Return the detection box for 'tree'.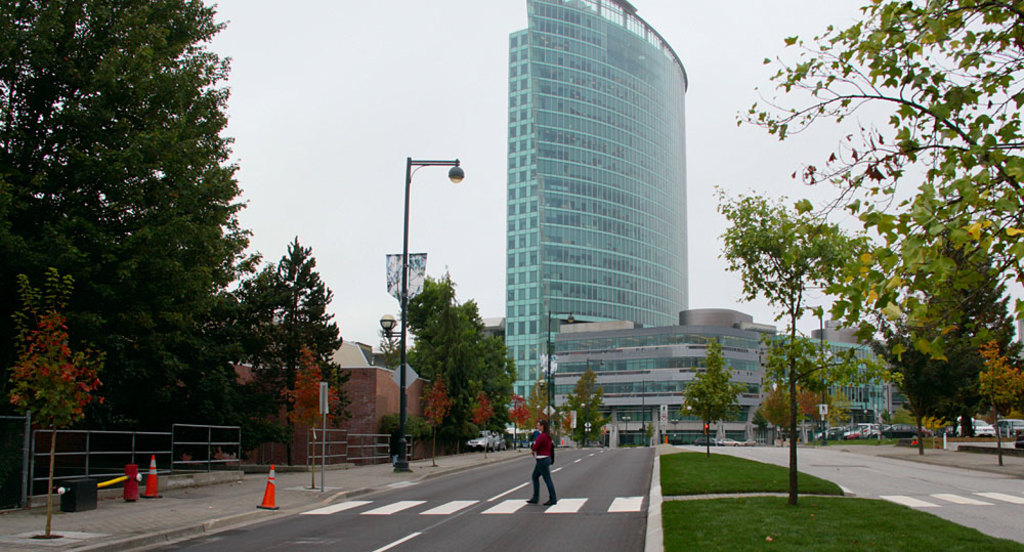
[left=887, top=315, right=989, bottom=461].
